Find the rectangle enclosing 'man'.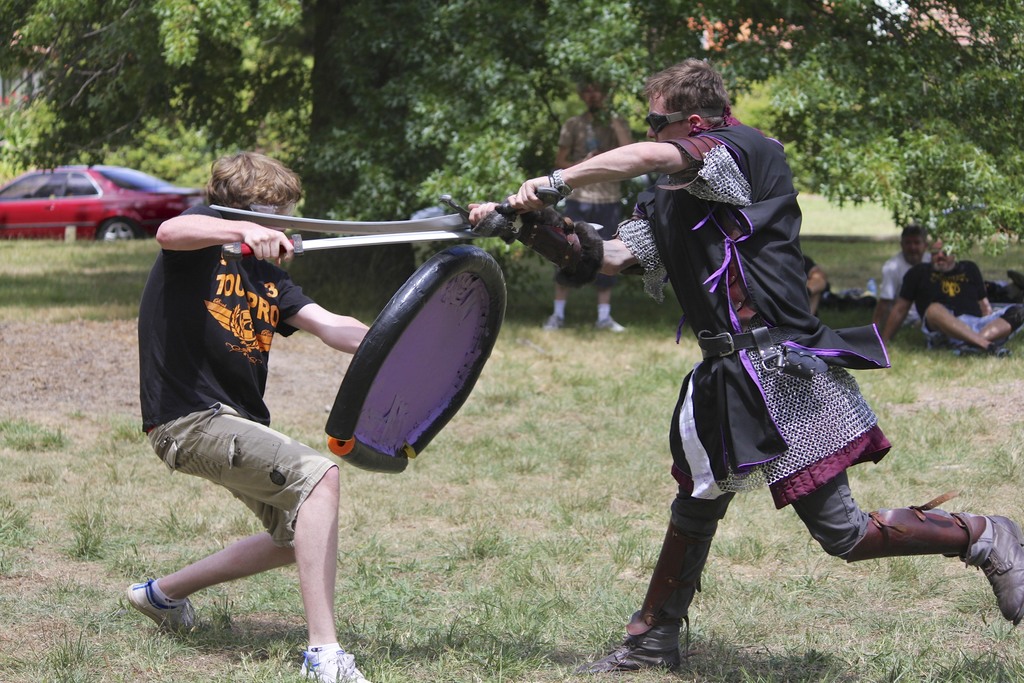
left=115, top=154, right=377, bottom=661.
